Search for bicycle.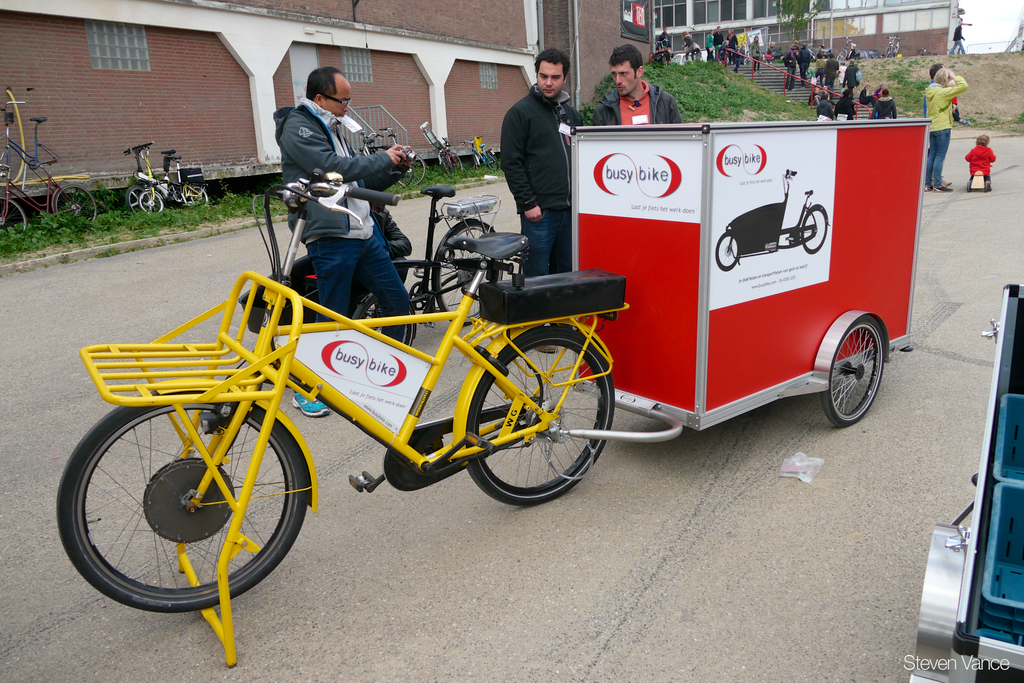
Found at box(137, 158, 218, 221).
